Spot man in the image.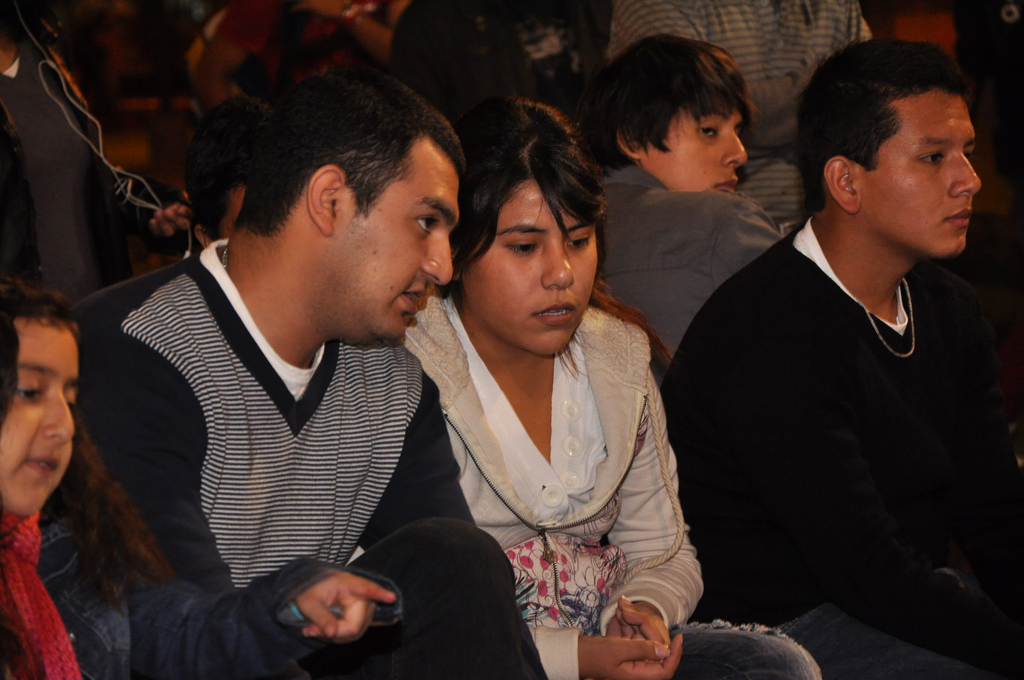
man found at crop(675, 32, 1023, 671).
